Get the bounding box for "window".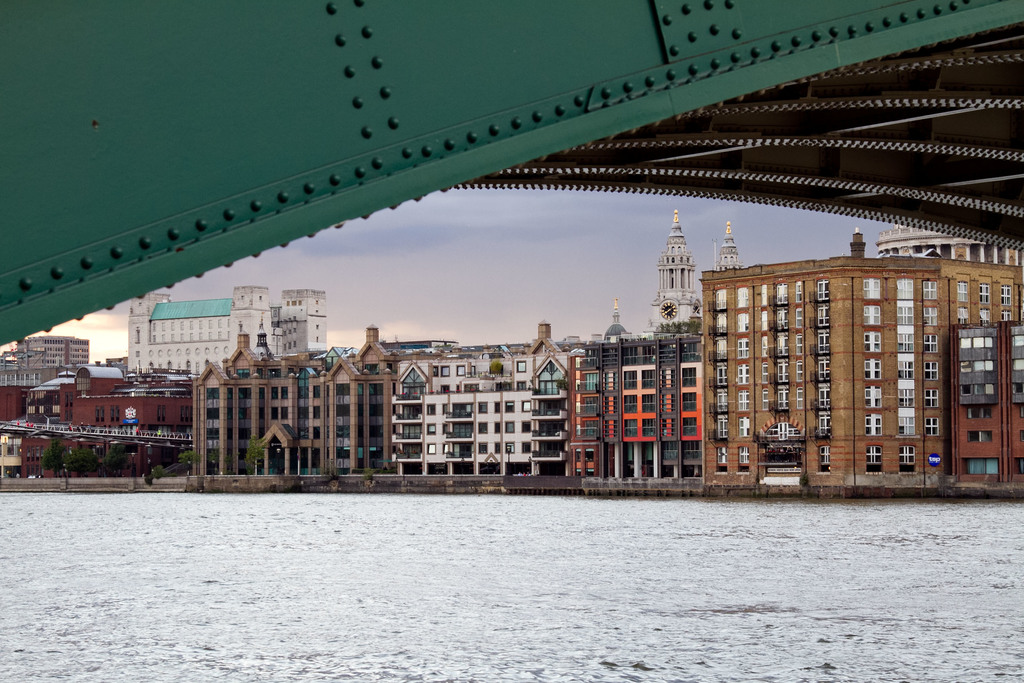
924,388,939,411.
